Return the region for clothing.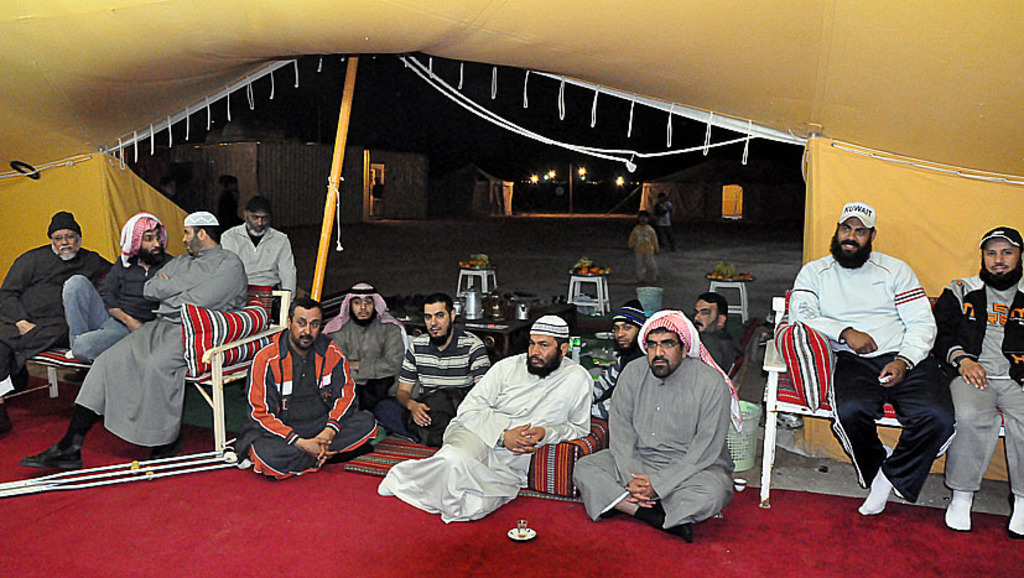
box=[598, 324, 748, 528].
